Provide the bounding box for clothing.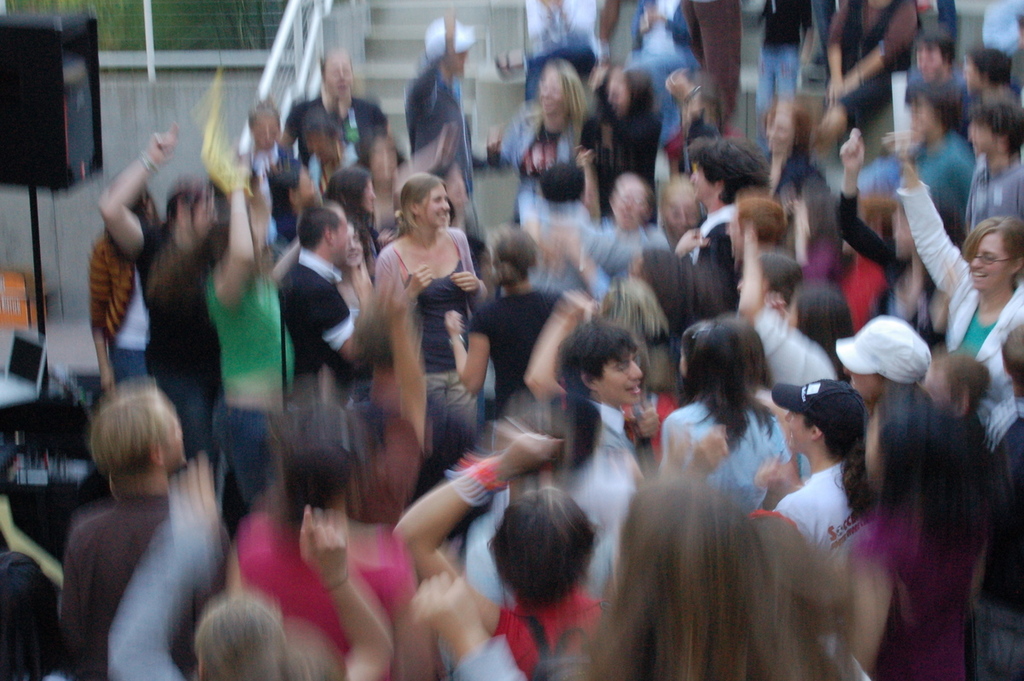
pyautogui.locateOnScreen(216, 266, 293, 494).
